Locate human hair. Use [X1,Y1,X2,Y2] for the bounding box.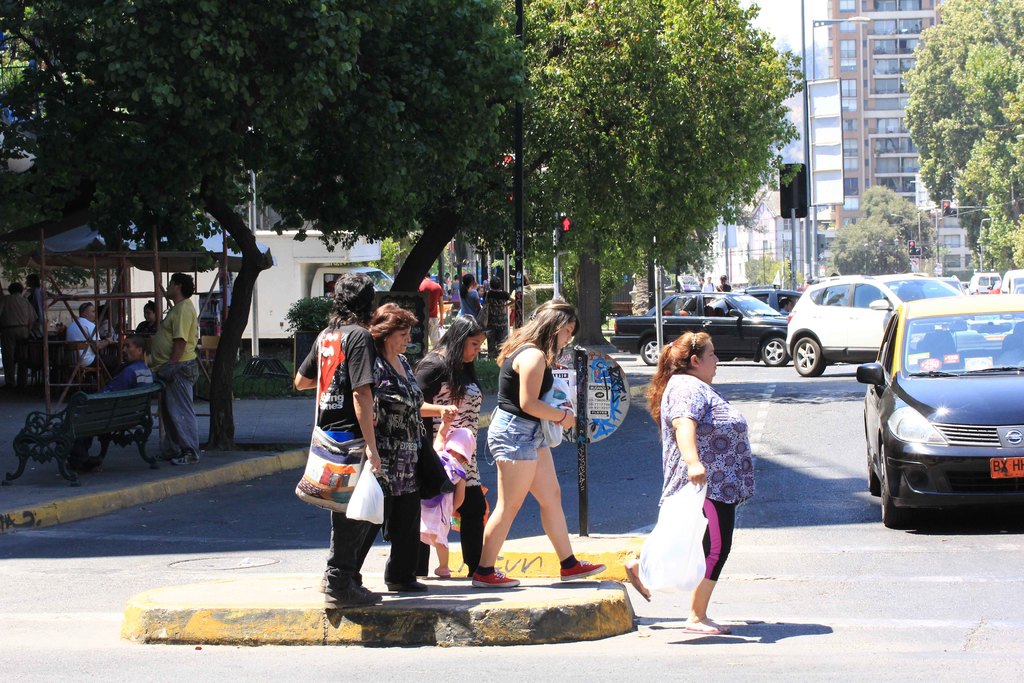
[488,273,502,290].
